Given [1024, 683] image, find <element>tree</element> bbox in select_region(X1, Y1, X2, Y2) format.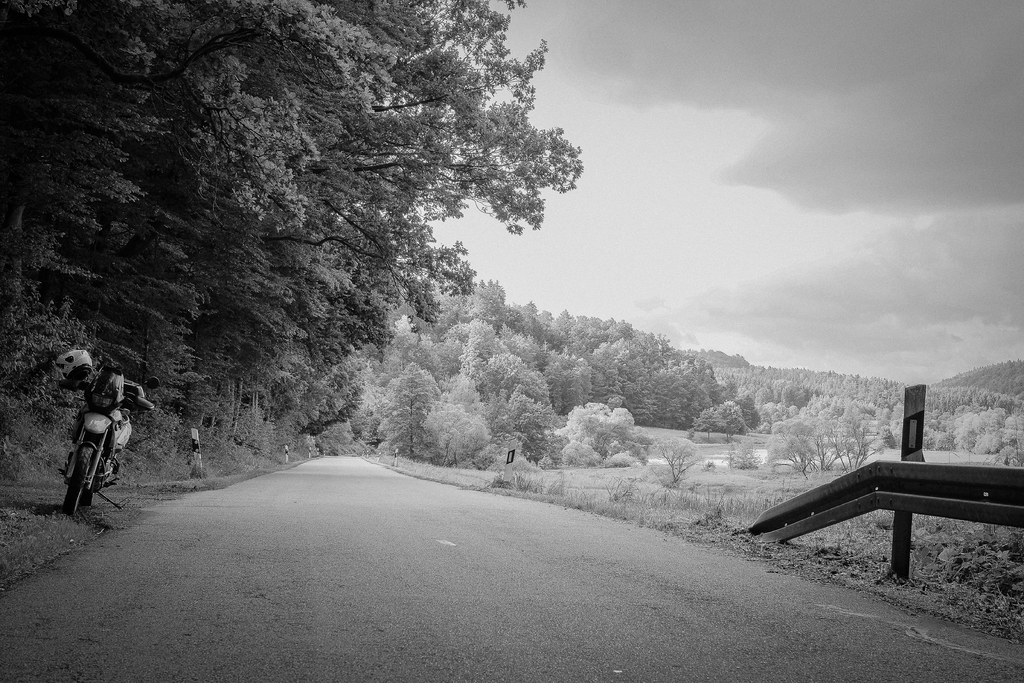
select_region(682, 355, 725, 414).
